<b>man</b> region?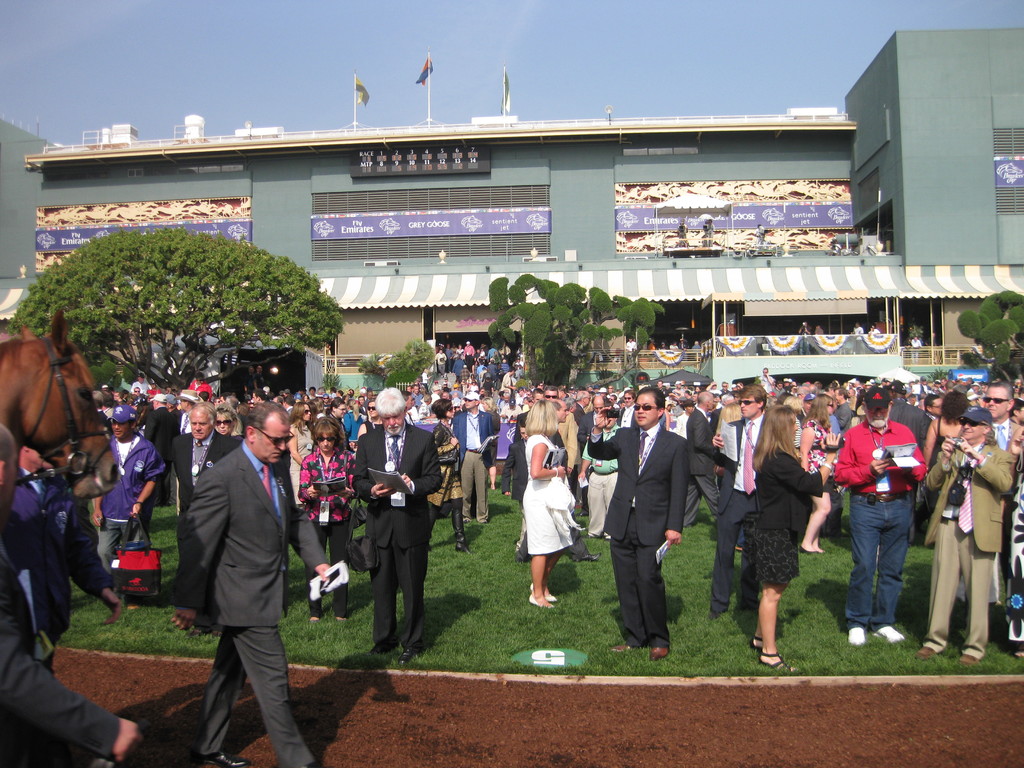
{"left": 828, "top": 387, "right": 927, "bottom": 644}
